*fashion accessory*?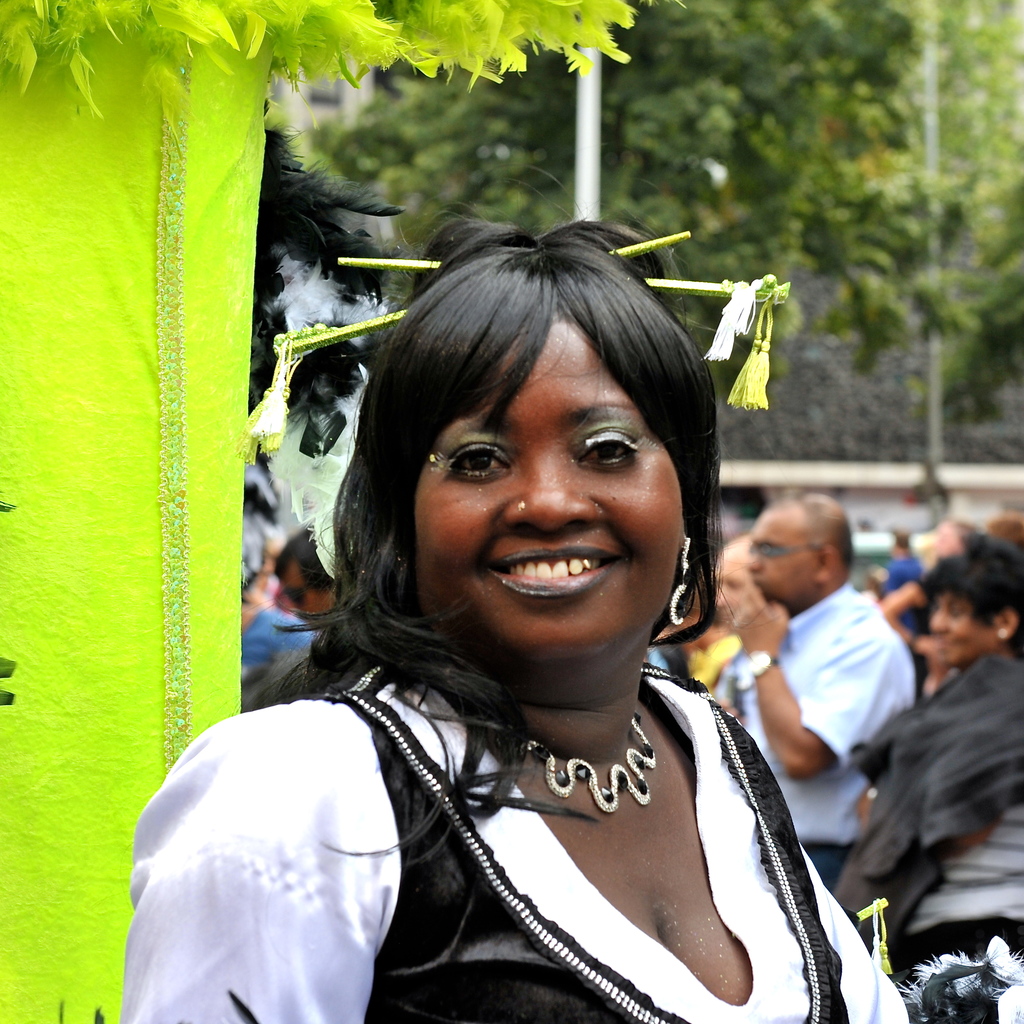
box(515, 498, 529, 512)
